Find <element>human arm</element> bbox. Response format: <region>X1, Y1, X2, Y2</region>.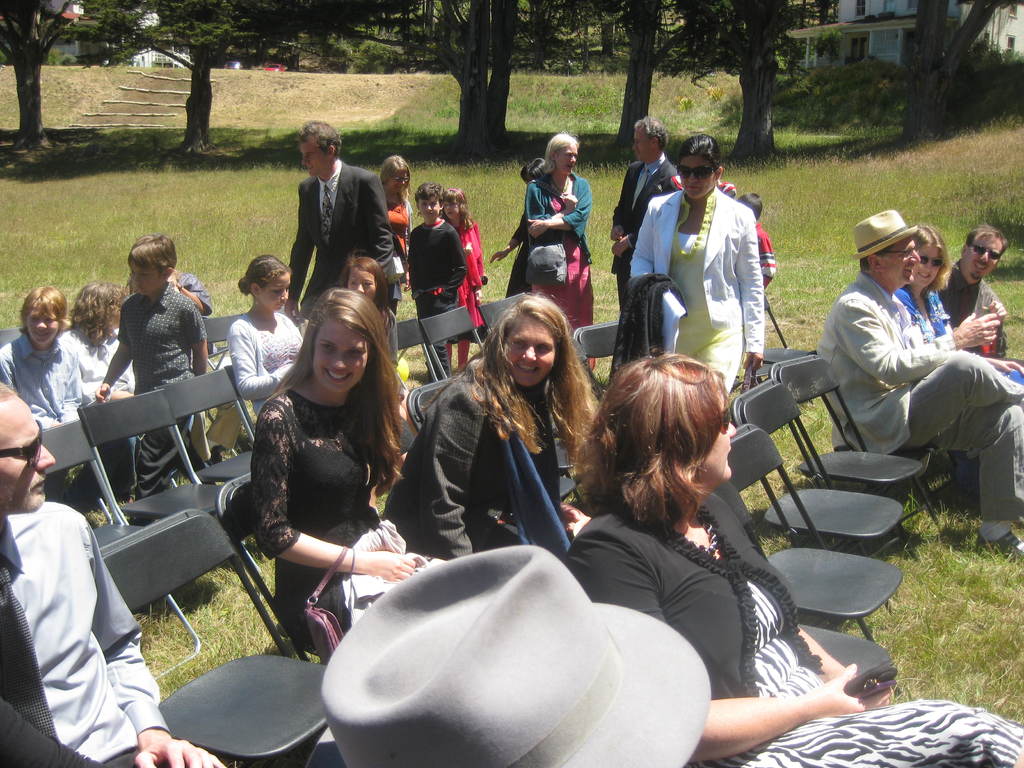
<region>526, 175, 588, 240</region>.
